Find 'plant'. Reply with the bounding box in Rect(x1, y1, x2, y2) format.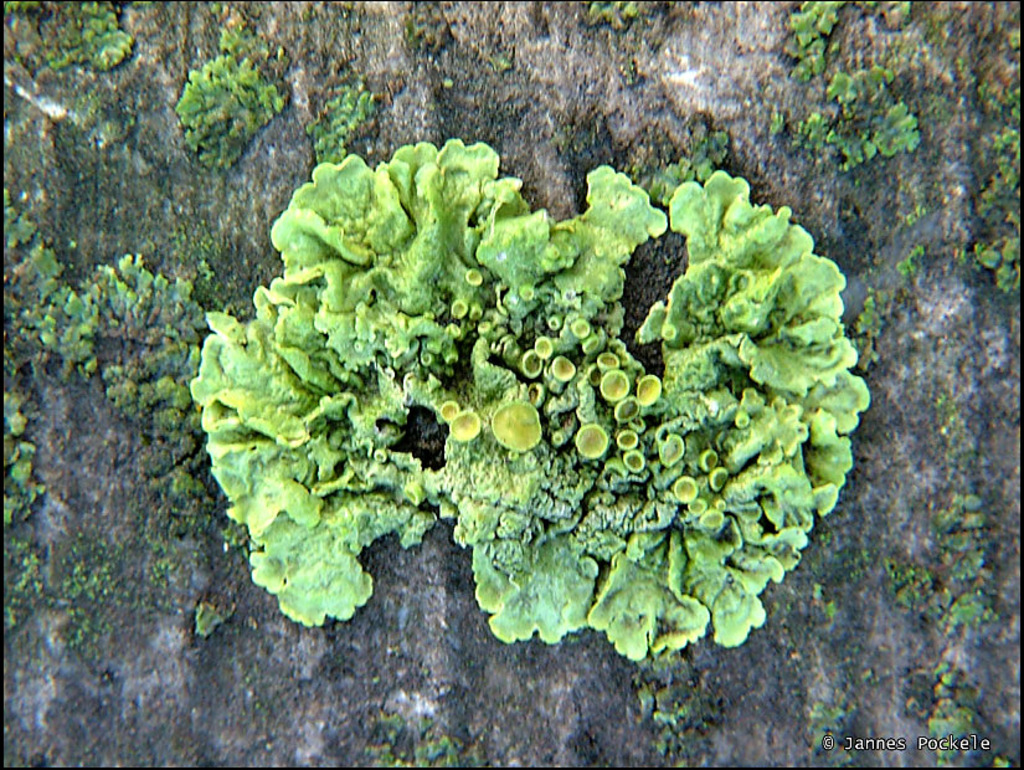
Rect(798, 60, 921, 160).
